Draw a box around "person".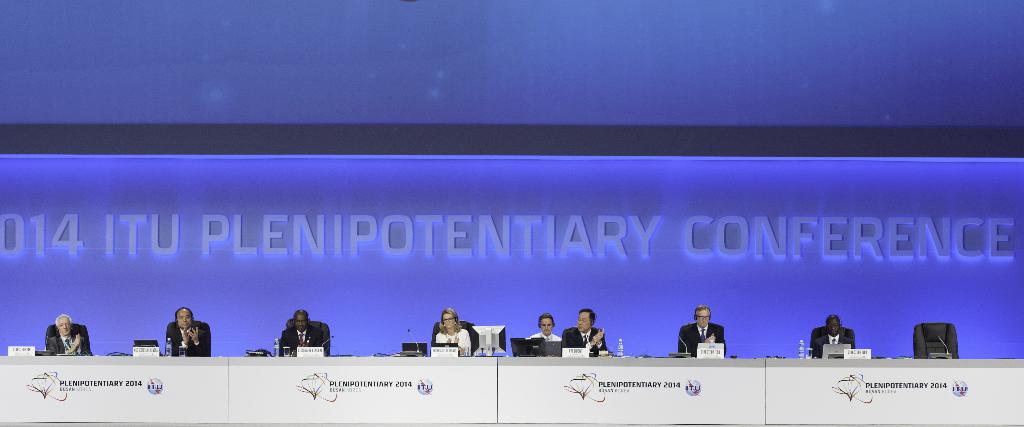
x1=282 y1=309 x2=327 y2=355.
